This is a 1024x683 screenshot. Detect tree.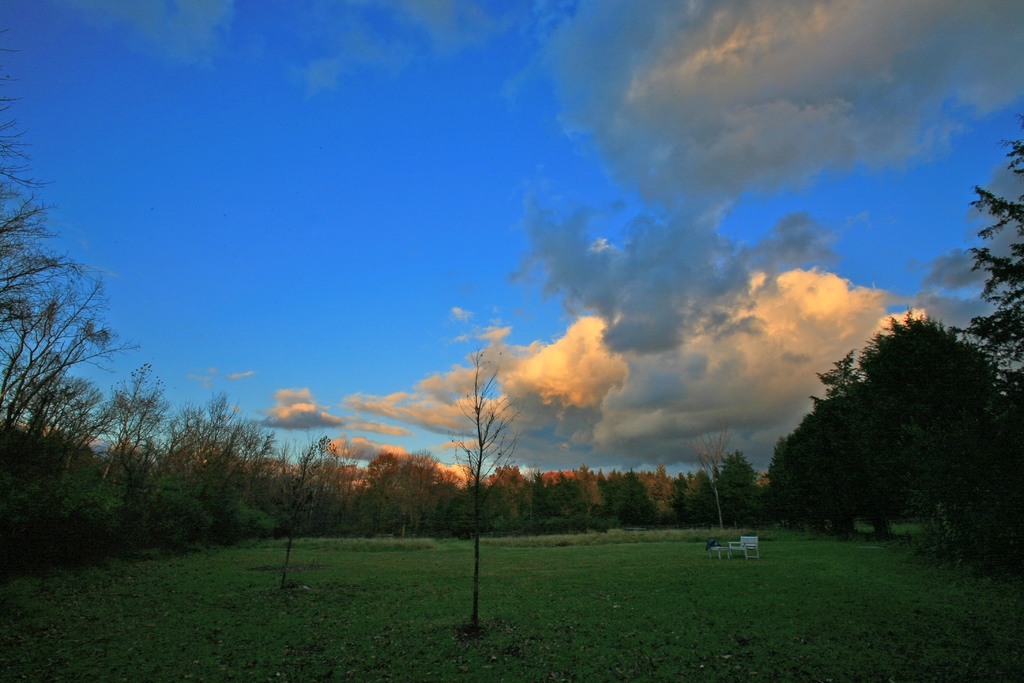
445/348/514/633.
